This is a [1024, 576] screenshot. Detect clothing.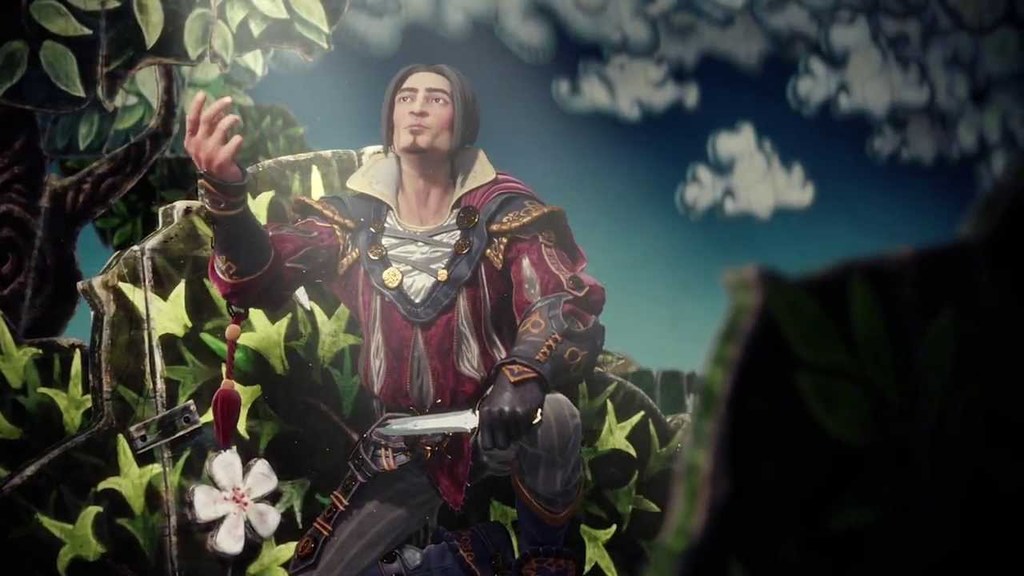
x1=197 y1=150 x2=599 y2=575.
